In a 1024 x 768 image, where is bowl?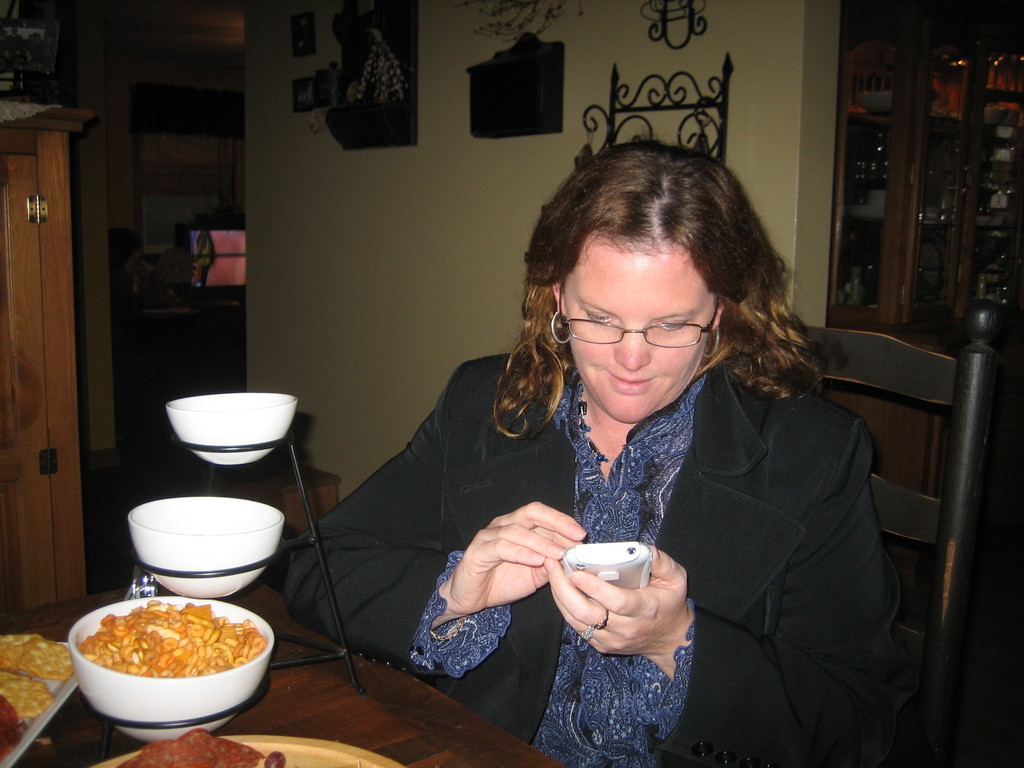
detection(70, 596, 276, 744).
